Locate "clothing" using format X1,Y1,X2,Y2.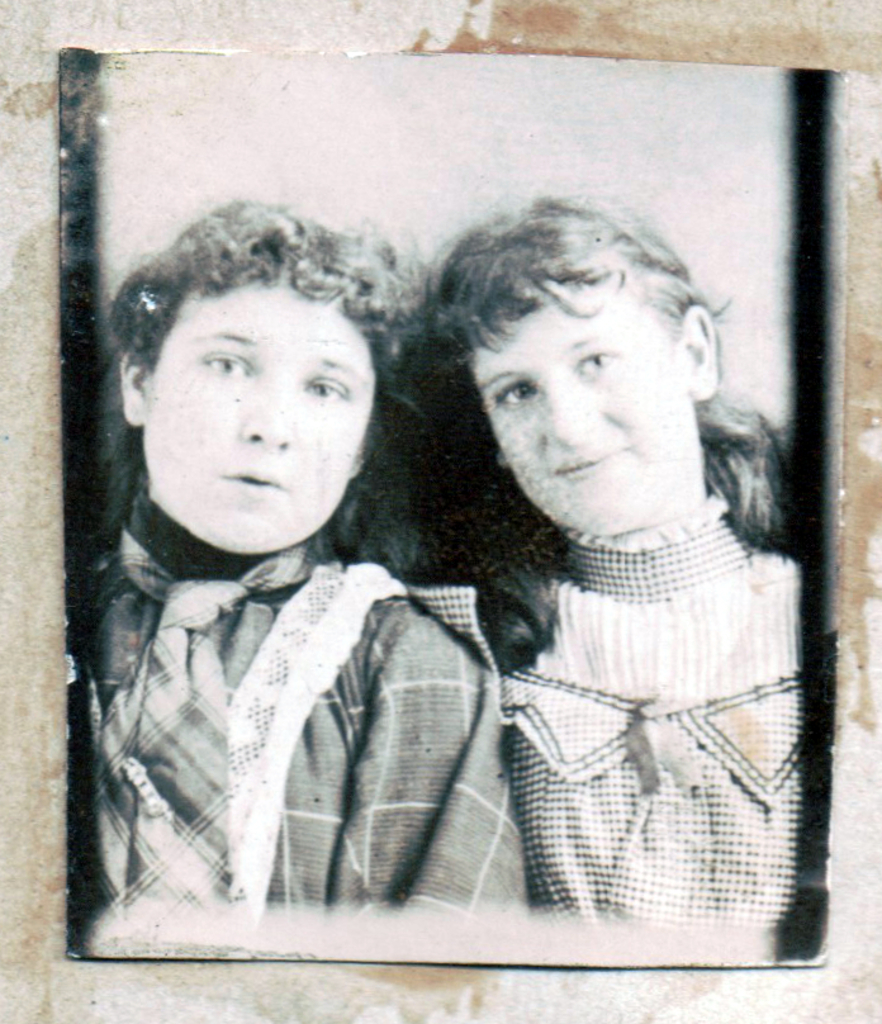
501,497,807,933.
